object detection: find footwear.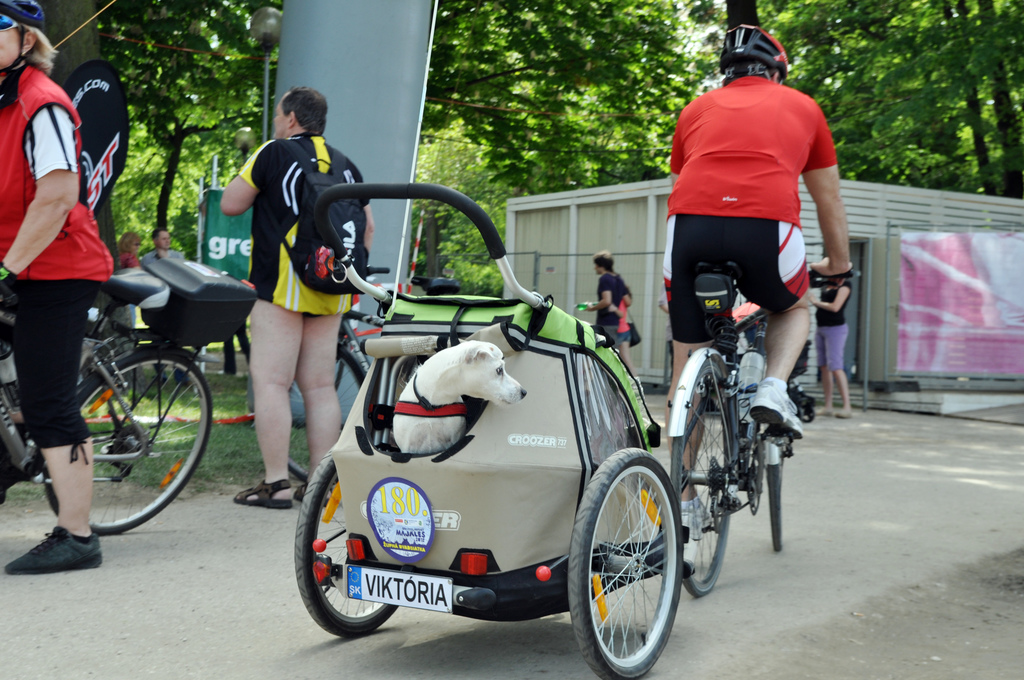
231/475/292/515.
